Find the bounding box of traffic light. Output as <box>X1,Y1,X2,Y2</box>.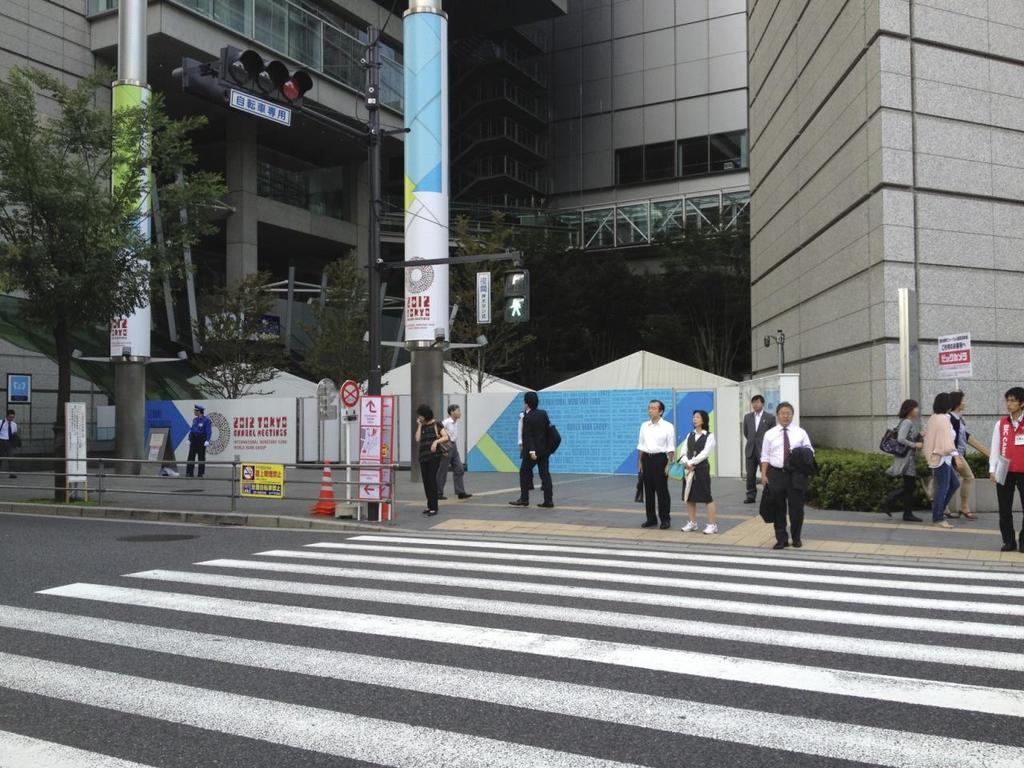
<box>214,42,316,114</box>.
